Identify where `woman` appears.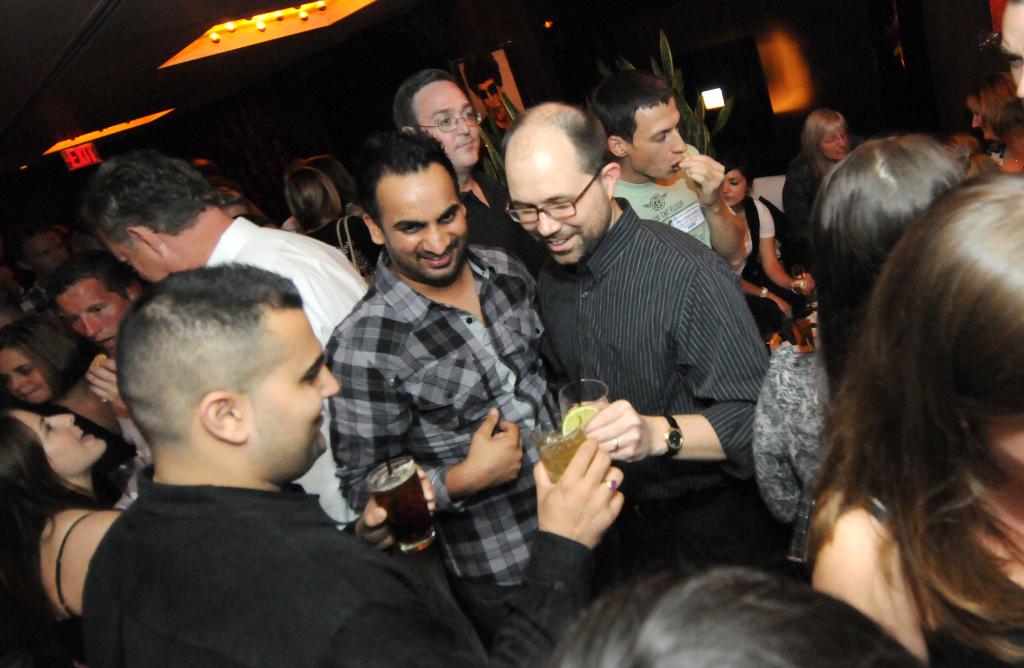
Appears at box(781, 106, 858, 272).
